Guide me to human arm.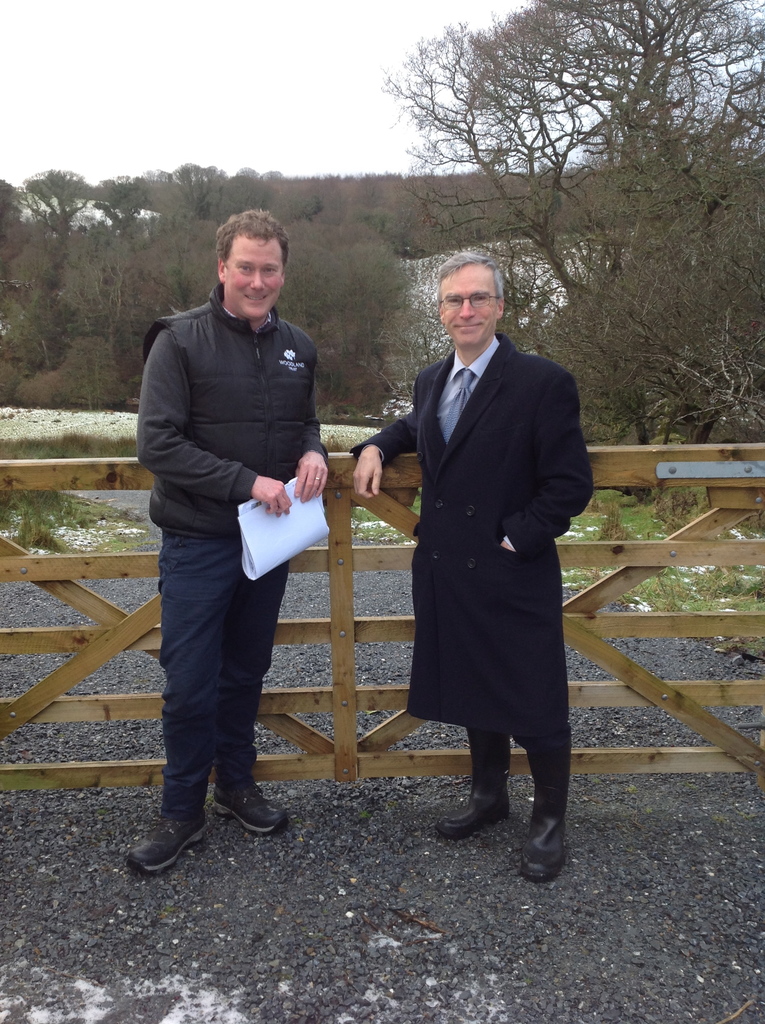
Guidance: box=[338, 413, 414, 504].
